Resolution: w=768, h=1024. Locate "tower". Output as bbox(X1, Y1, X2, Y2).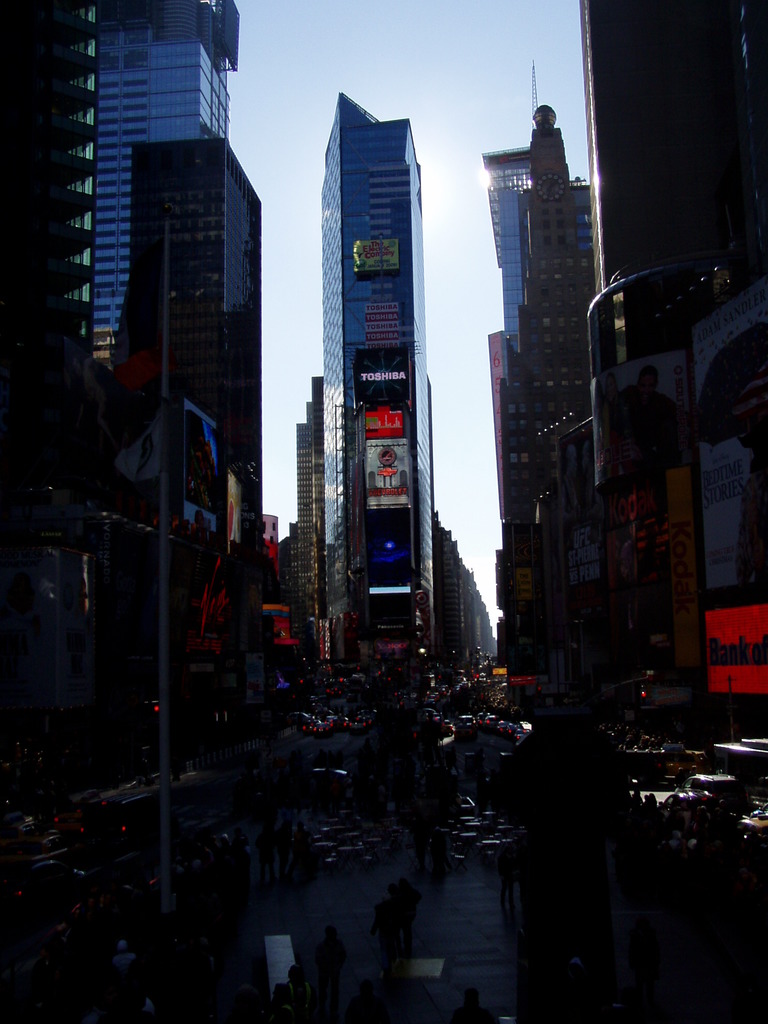
bbox(577, 0, 767, 810).
